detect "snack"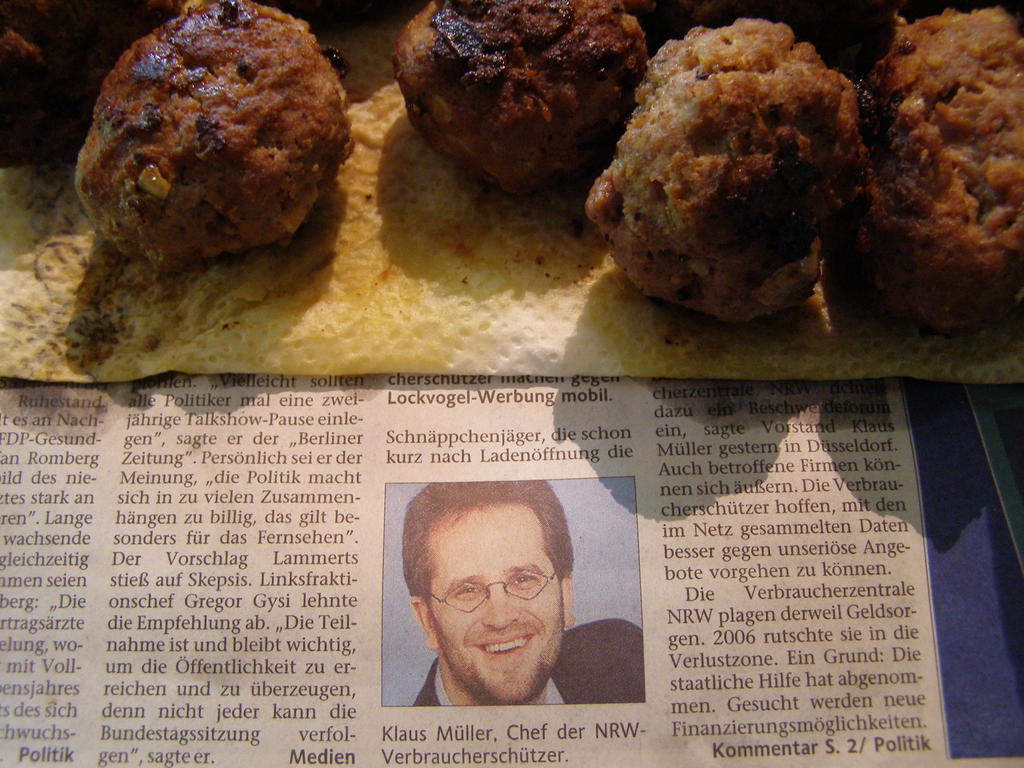
(x1=390, y1=0, x2=653, y2=199)
